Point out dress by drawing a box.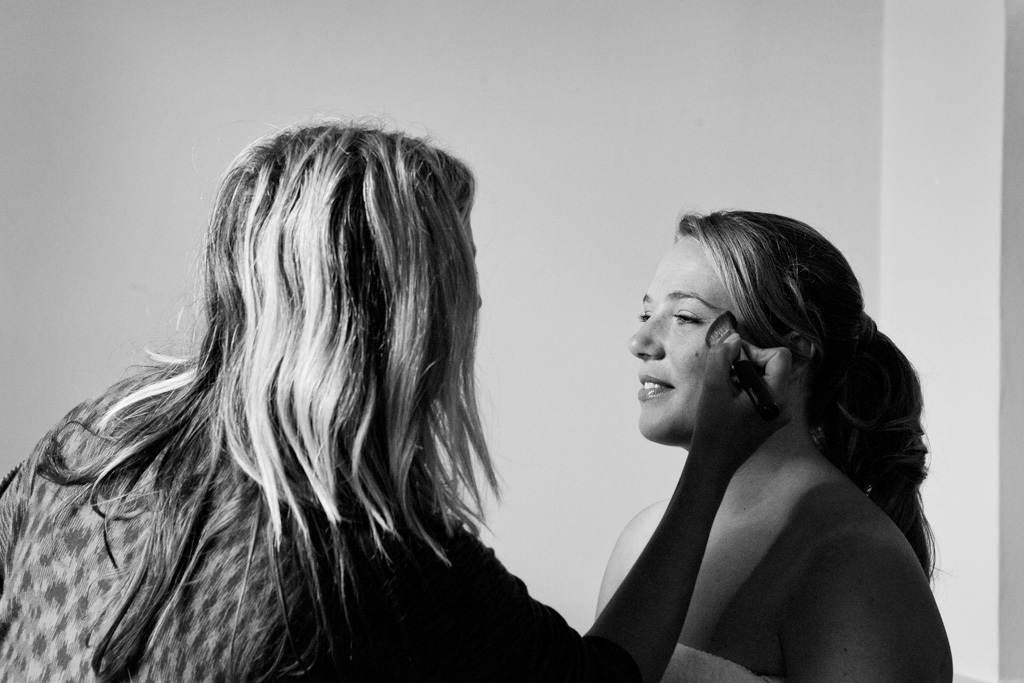
left=0, top=368, right=640, bottom=682.
